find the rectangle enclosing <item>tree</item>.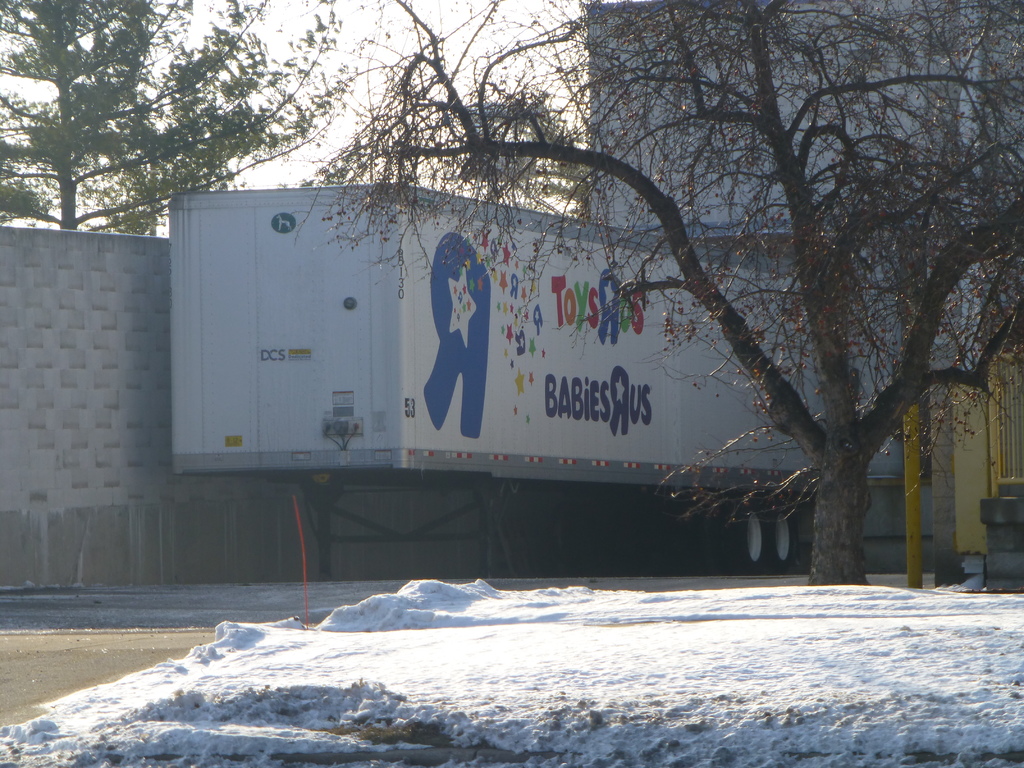
select_region(0, 0, 346, 233).
